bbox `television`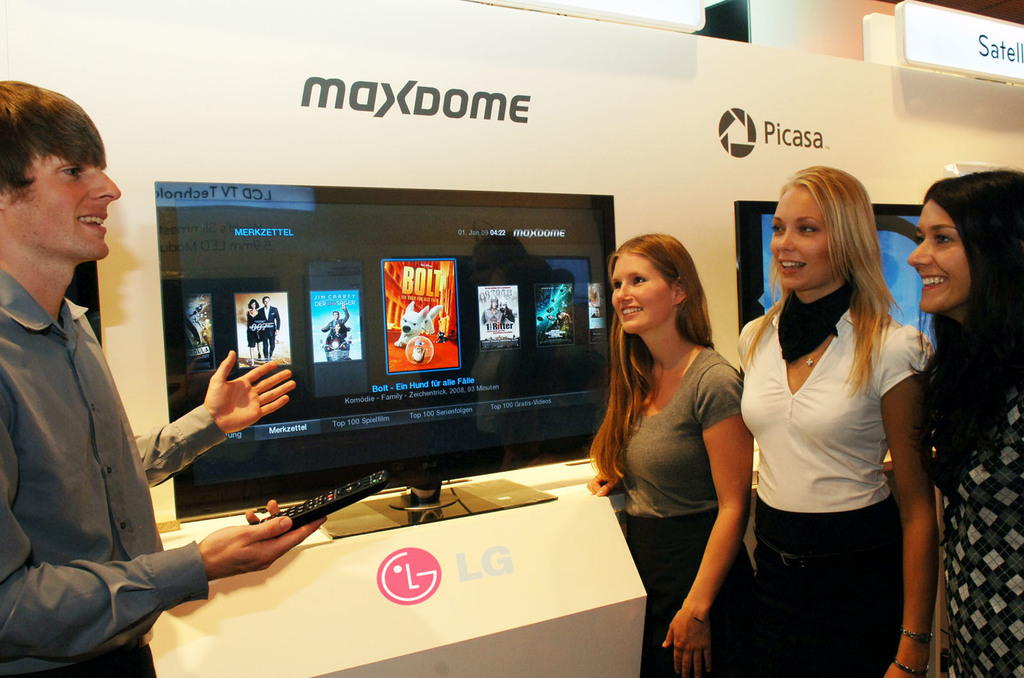
[158, 180, 614, 536]
